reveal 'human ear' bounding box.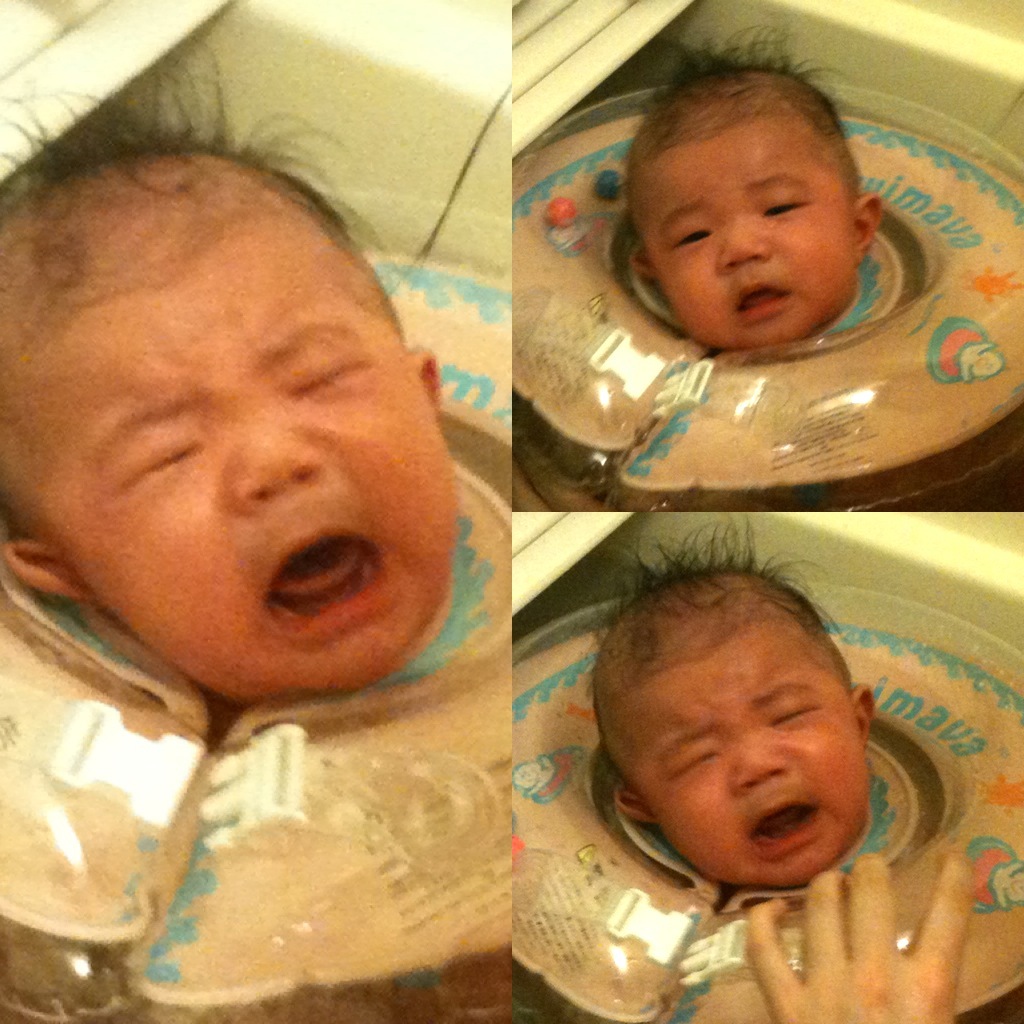
Revealed: Rect(851, 193, 884, 258).
